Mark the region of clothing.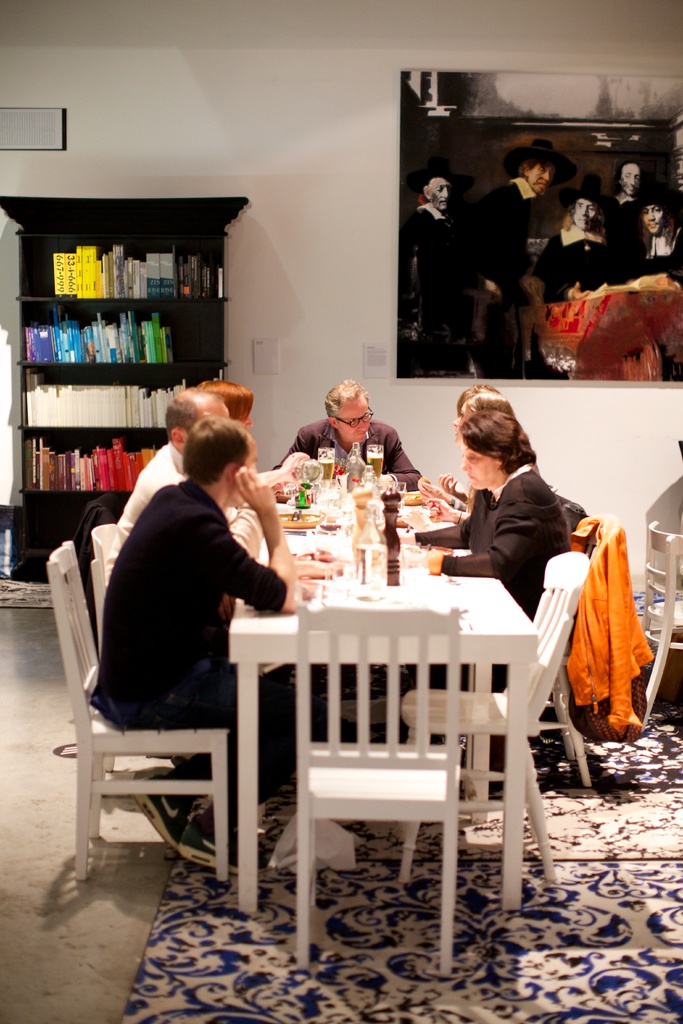
Region: crop(461, 181, 547, 303).
